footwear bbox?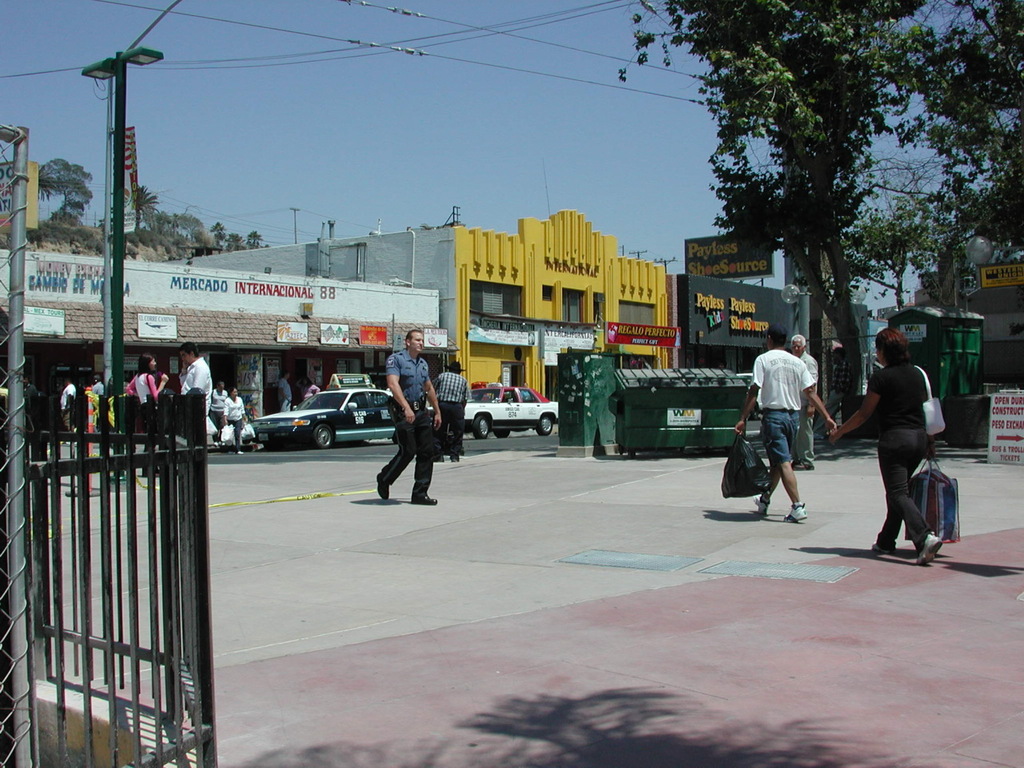
bbox(873, 544, 894, 554)
